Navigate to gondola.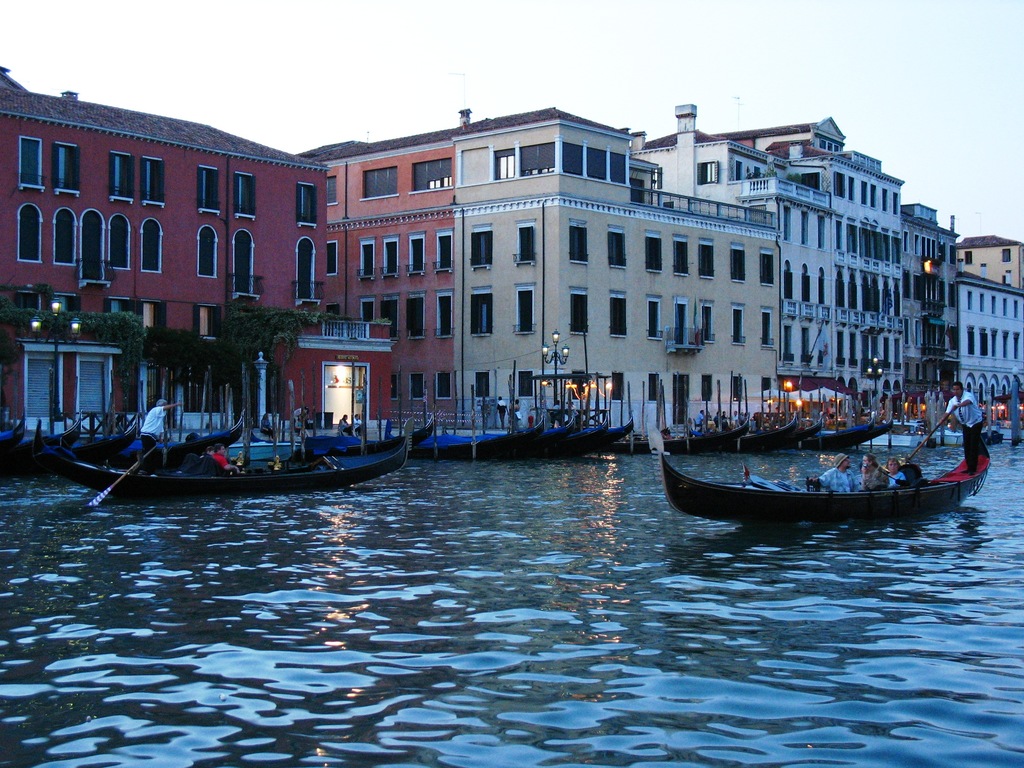
Navigation target: bbox=[745, 407, 895, 449].
